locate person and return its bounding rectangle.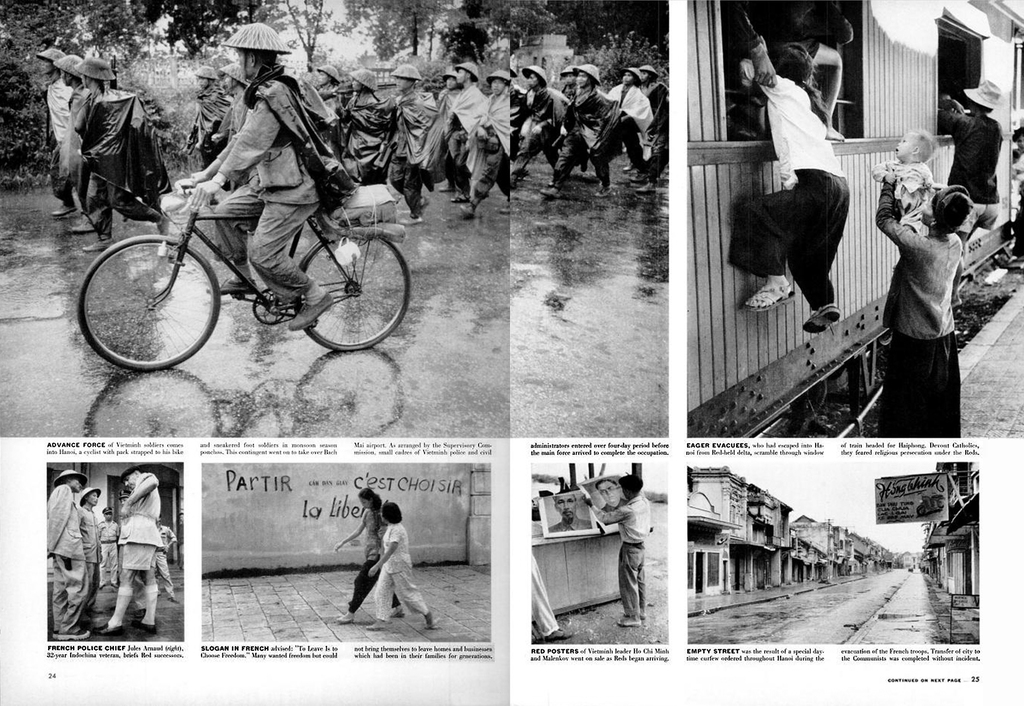
940:78:1011:307.
